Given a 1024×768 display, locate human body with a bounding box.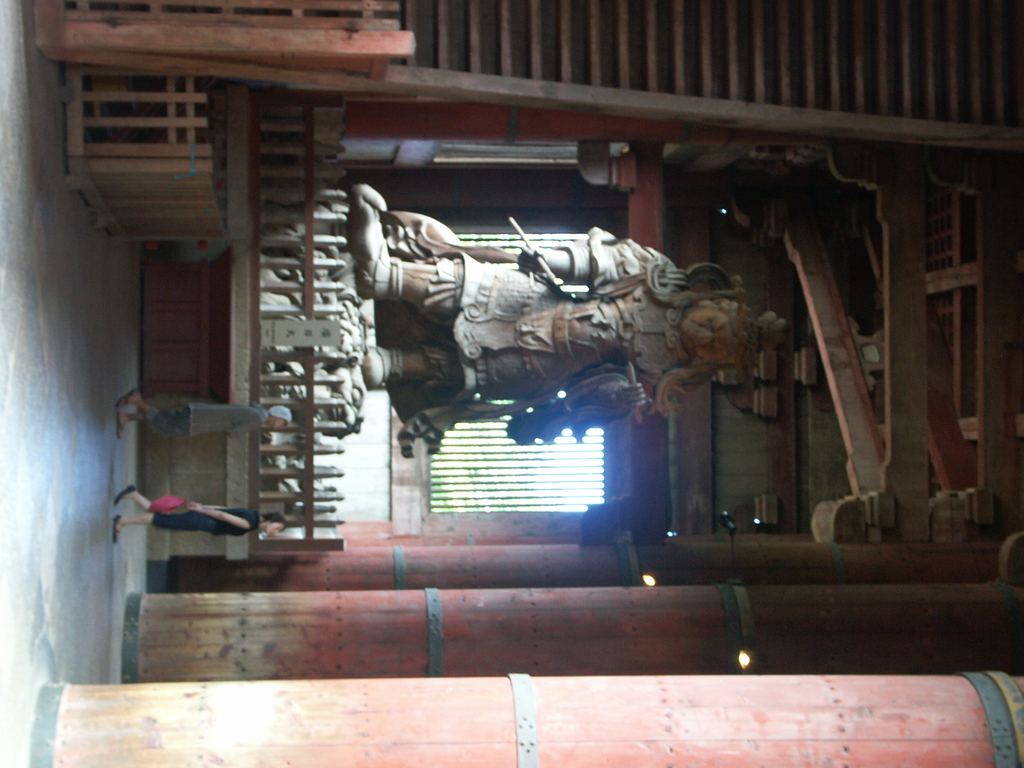
Located: {"x1": 107, "y1": 485, "x2": 259, "y2": 542}.
